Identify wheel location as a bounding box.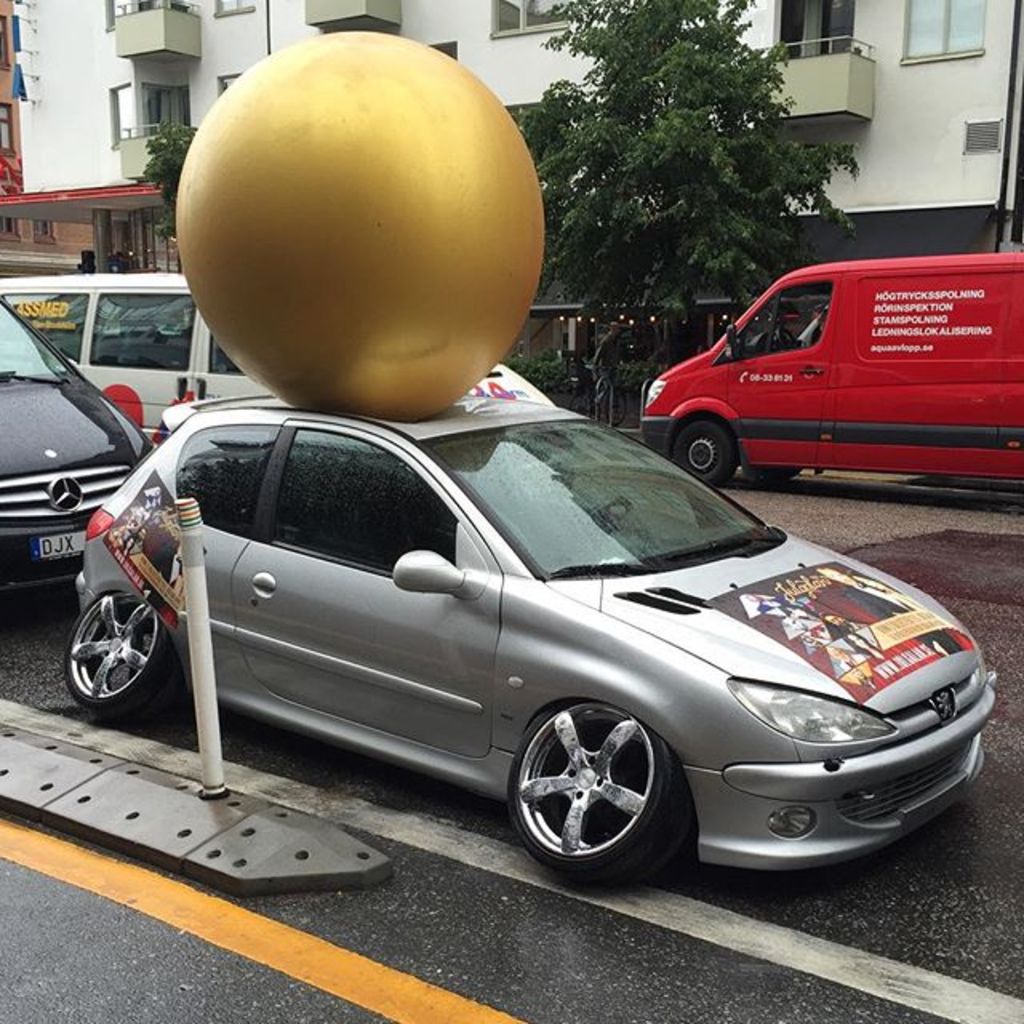
left=64, top=584, right=195, bottom=726.
